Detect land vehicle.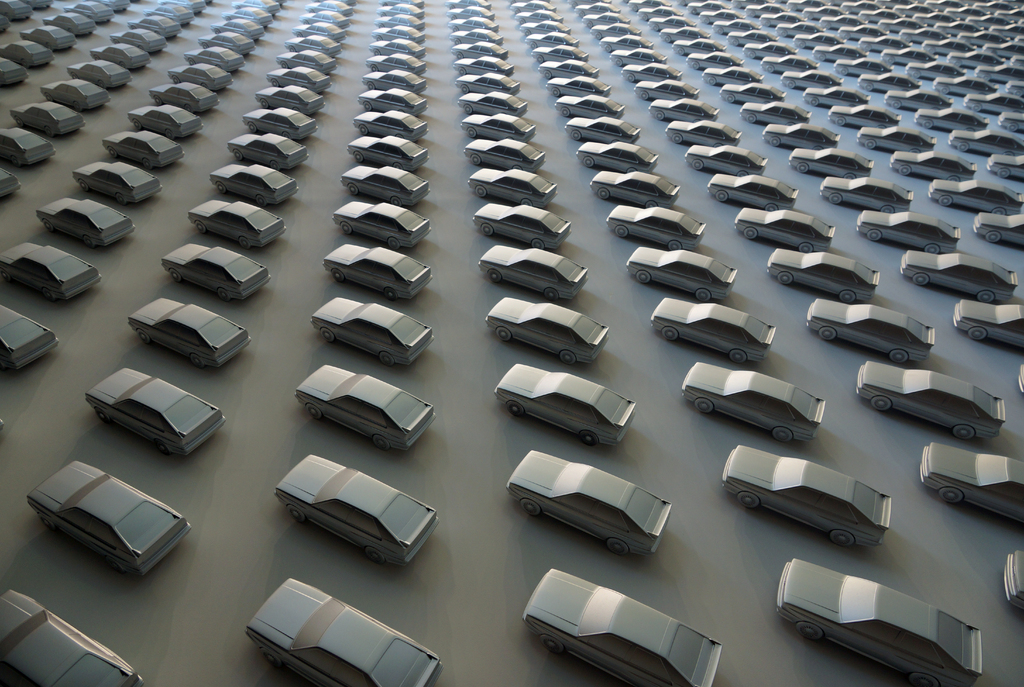
Detected at {"left": 1008, "top": 54, "right": 1023, "bottom": 67}.
